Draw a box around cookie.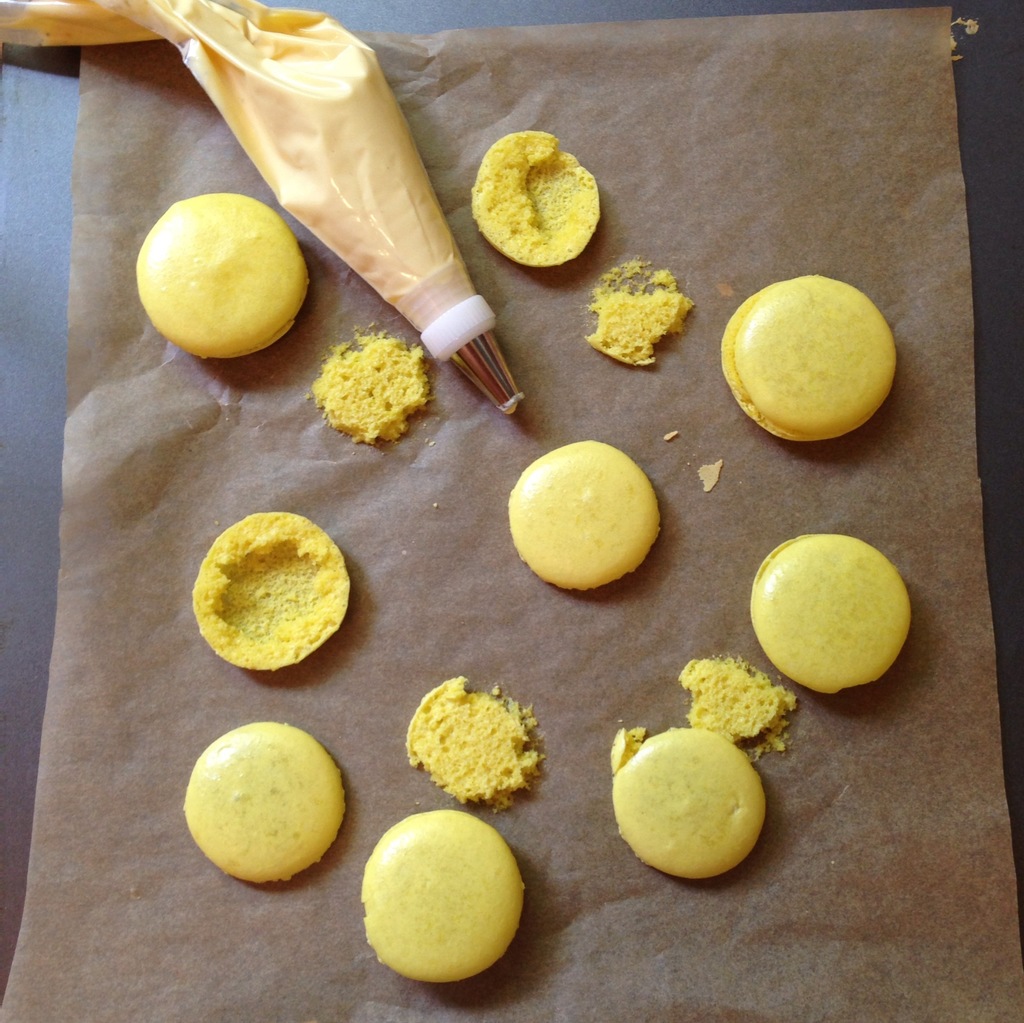
{"left": 191, "top": 506, "right": 357, "bottom": 672}.
